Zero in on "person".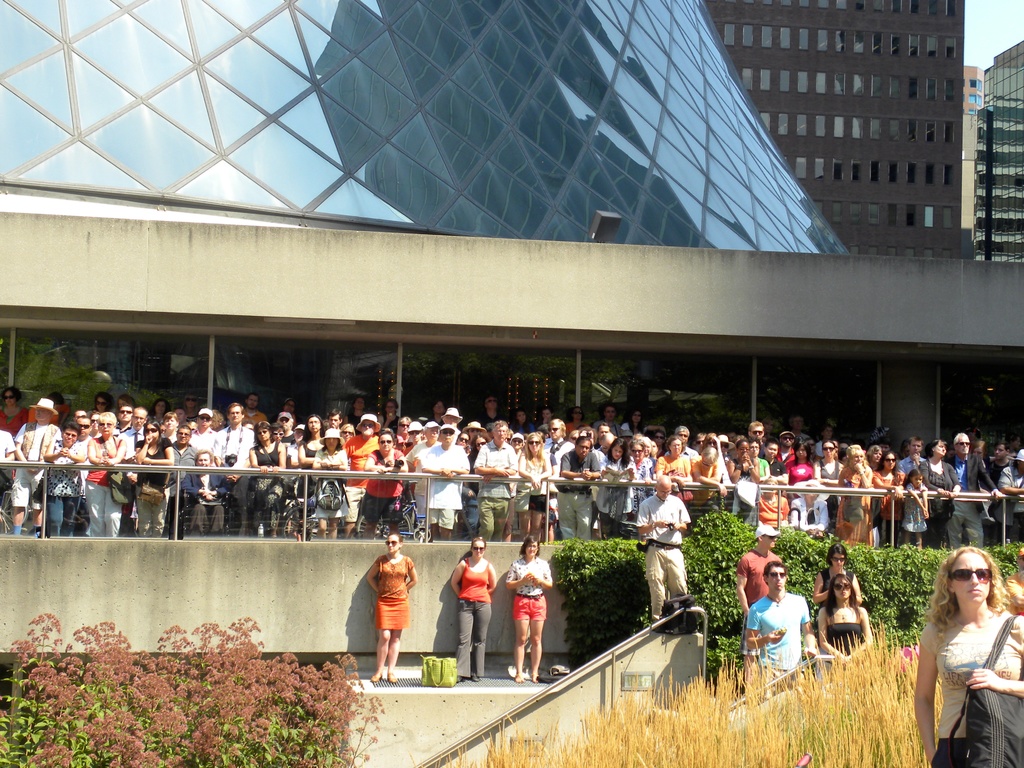
Zeroed in: crop(367, 531, 417, 684).
